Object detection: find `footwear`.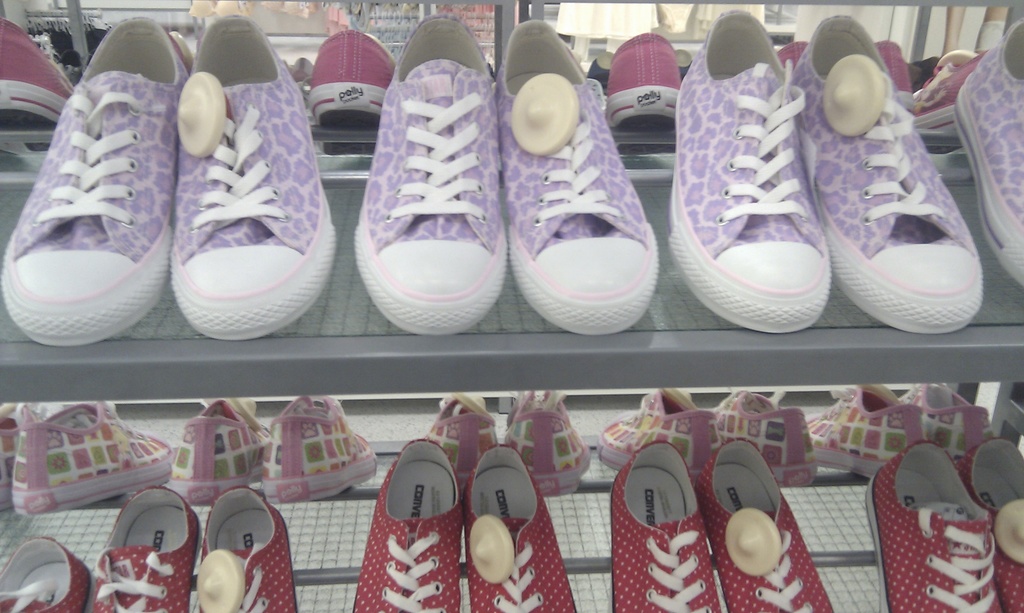
l=312, t=31, r=403, b=157.
